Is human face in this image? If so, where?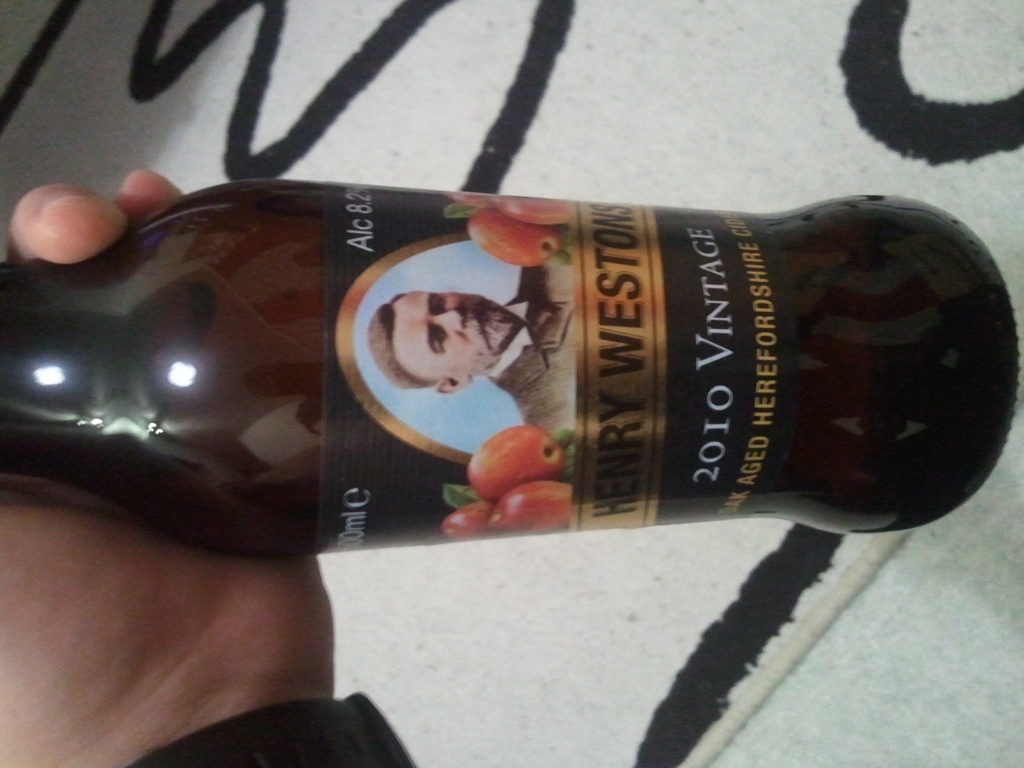
Yes, at 374 290 518 390.
